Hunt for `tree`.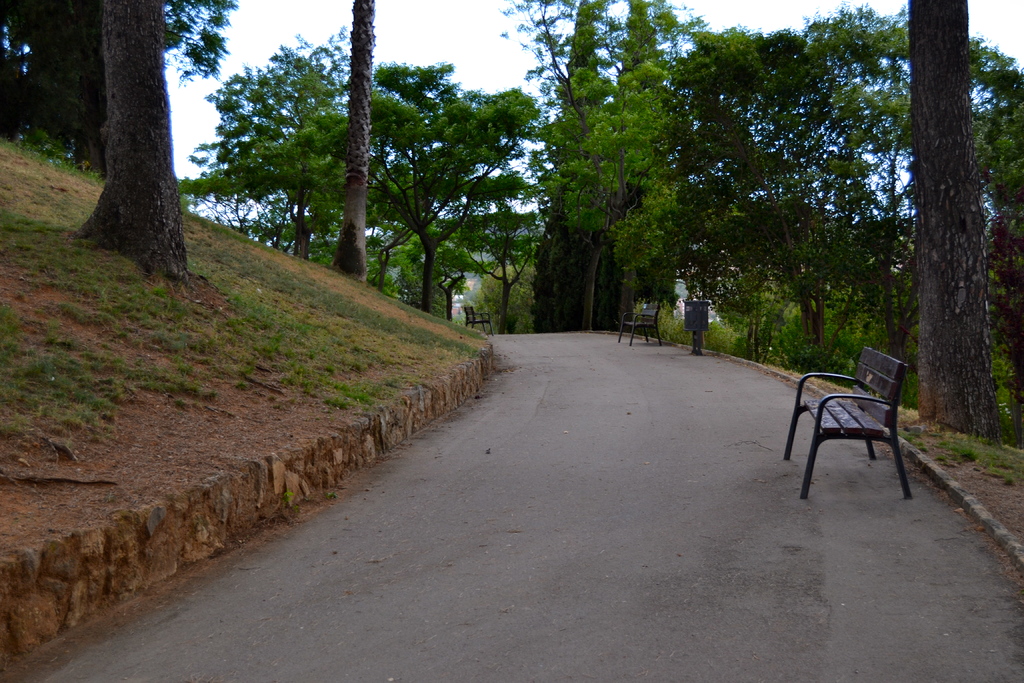
Hunted down at box=[191, 47, 547, 311].
